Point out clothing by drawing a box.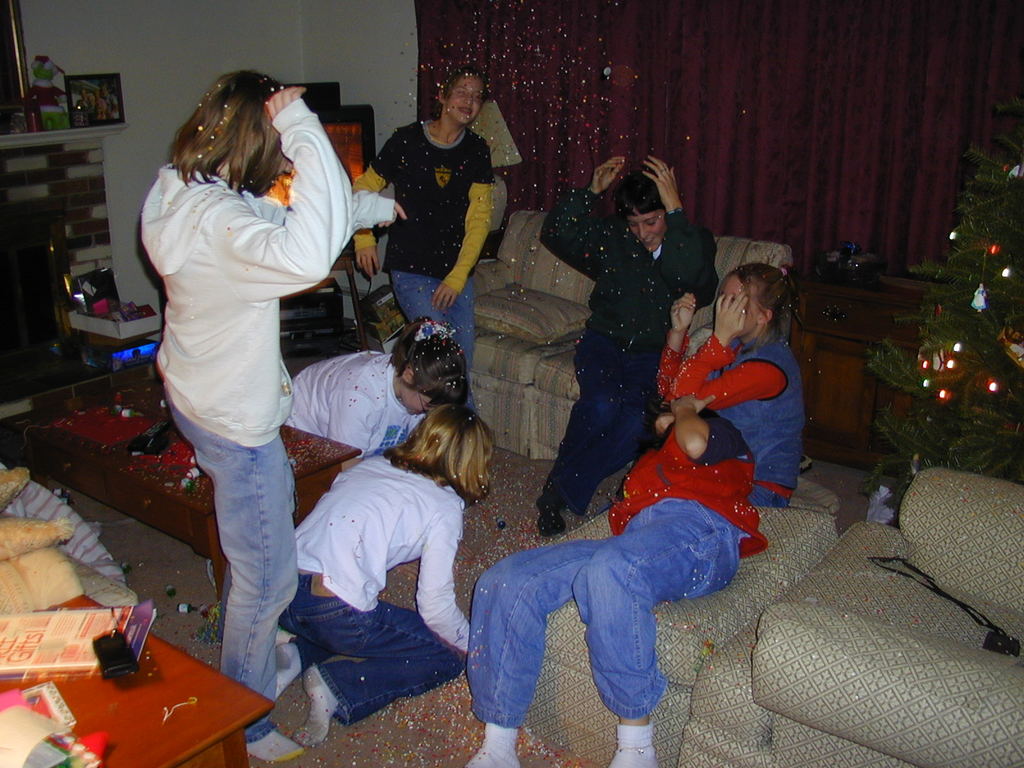
{"left": 284, "top": 343, "right": 424, "bottom": 467}.
